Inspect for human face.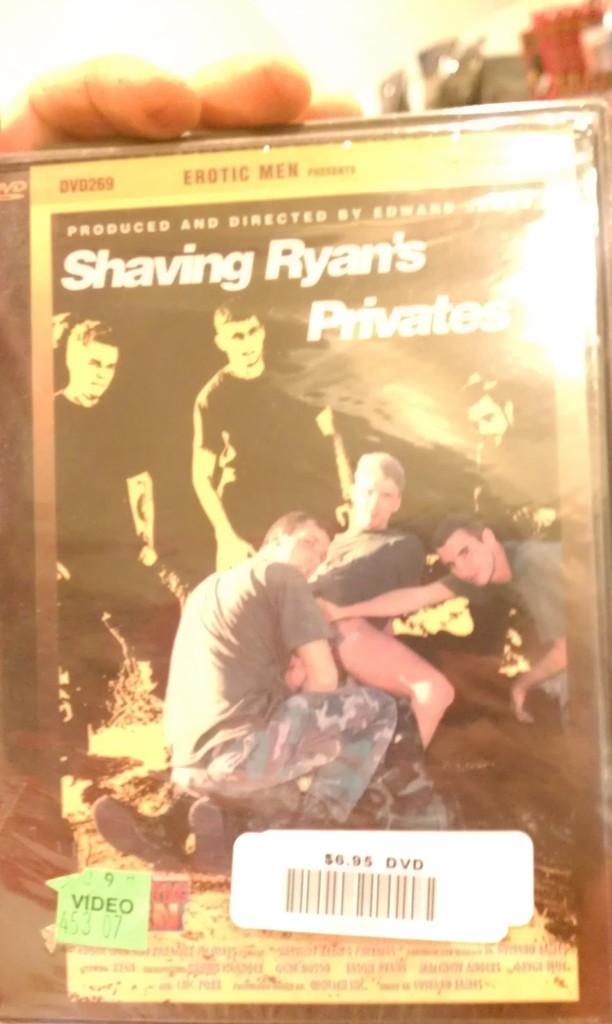
Inspection: 437,534,495,590.
